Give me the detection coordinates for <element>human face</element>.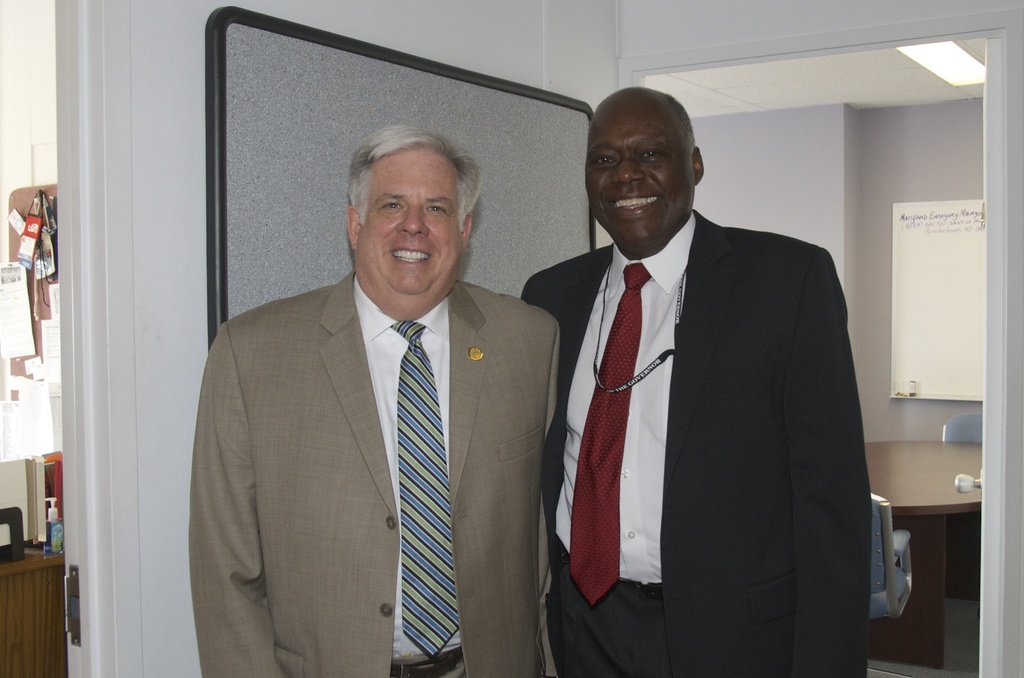
<region>585, 97, 695, 238</region>.
